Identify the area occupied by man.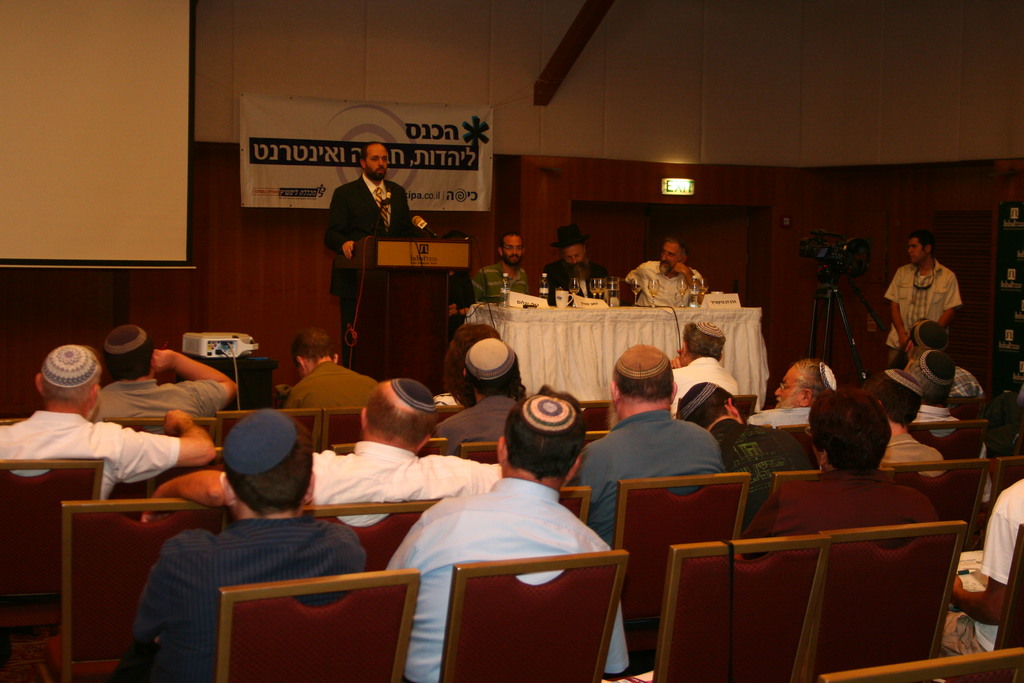
Area: {"left": 105, "top": 407, "right": 387, "bottom": 682}.
